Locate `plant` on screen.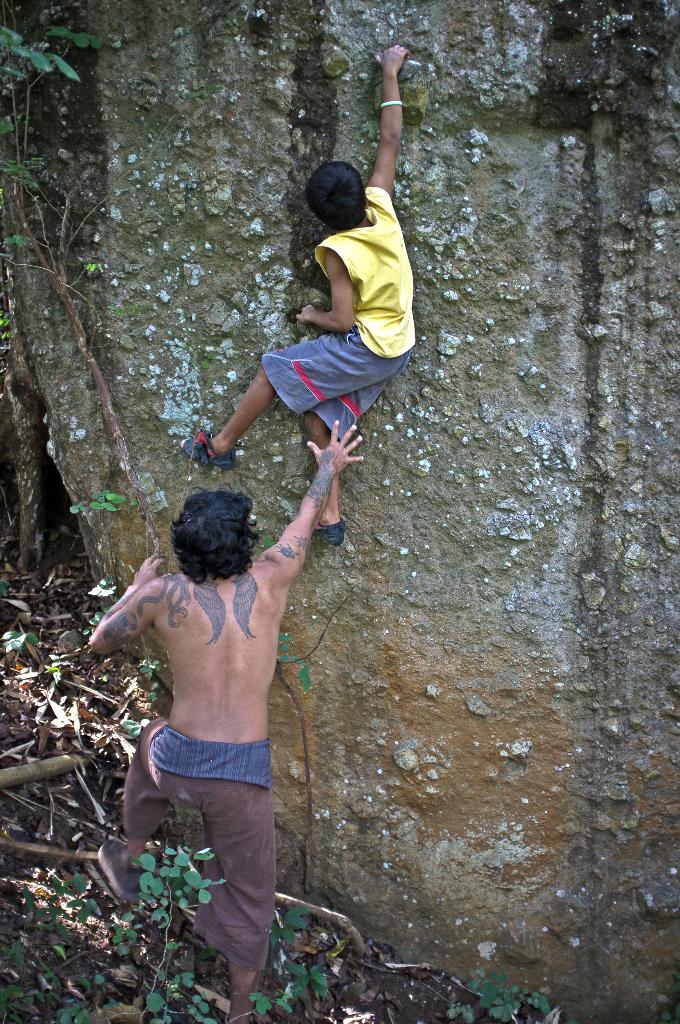
On screen at box(232, 981, 317, 1016).
